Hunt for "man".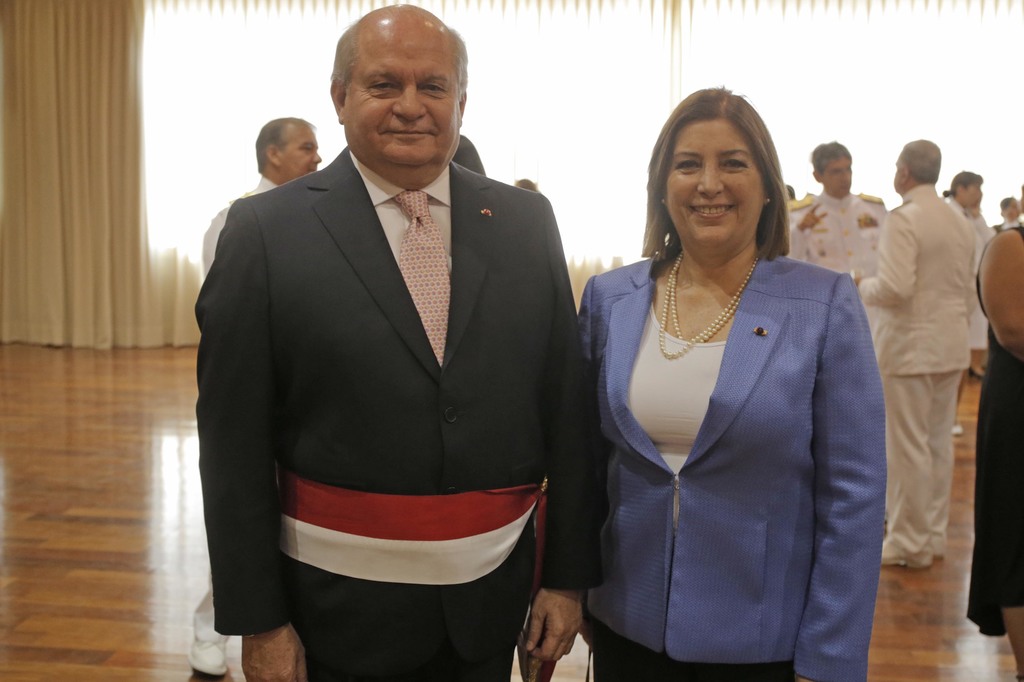
Hunted down at {"left": 940, "top": 166, "right": 996, "bottom": 438}.
